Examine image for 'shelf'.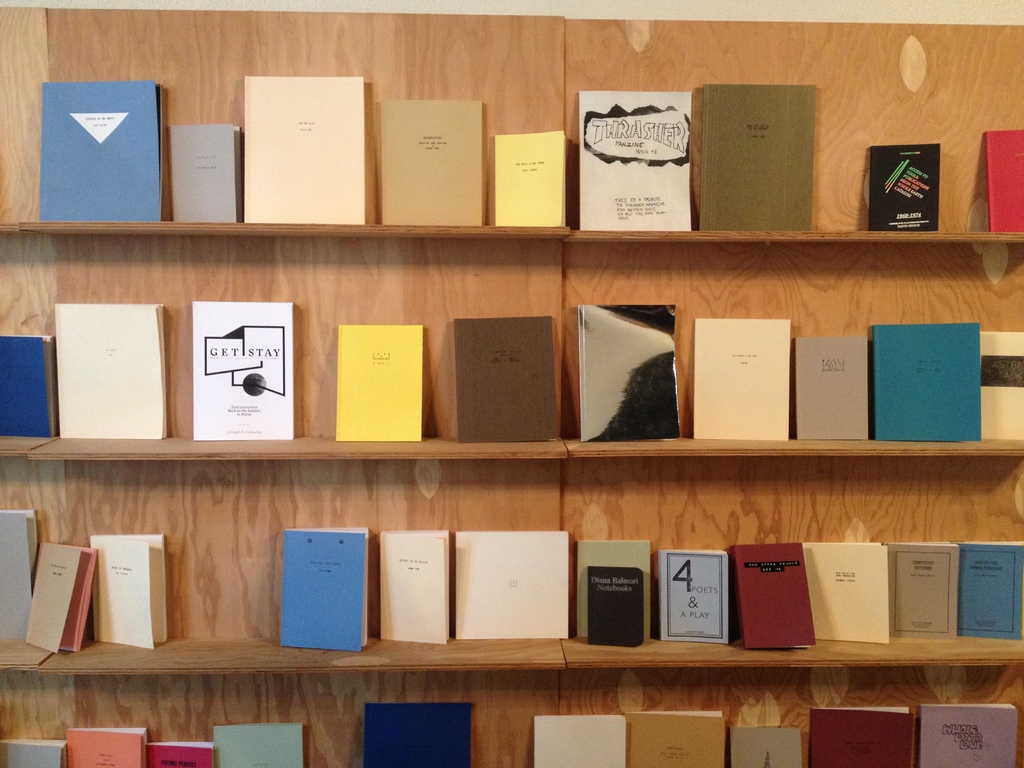
Examination result: (left=0, top=6, right=1023, bottom=245).
